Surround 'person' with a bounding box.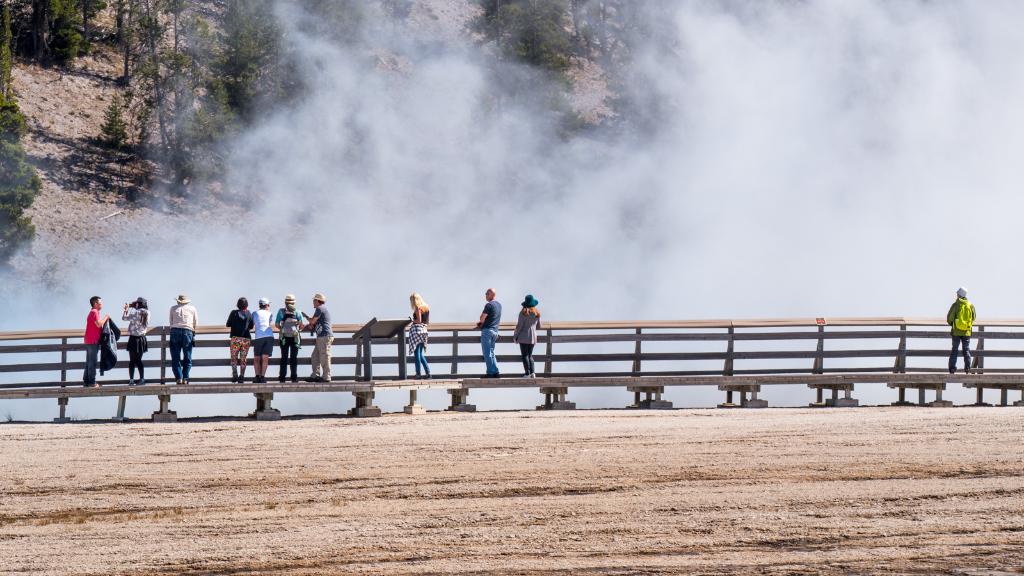
946 287 979 373.
